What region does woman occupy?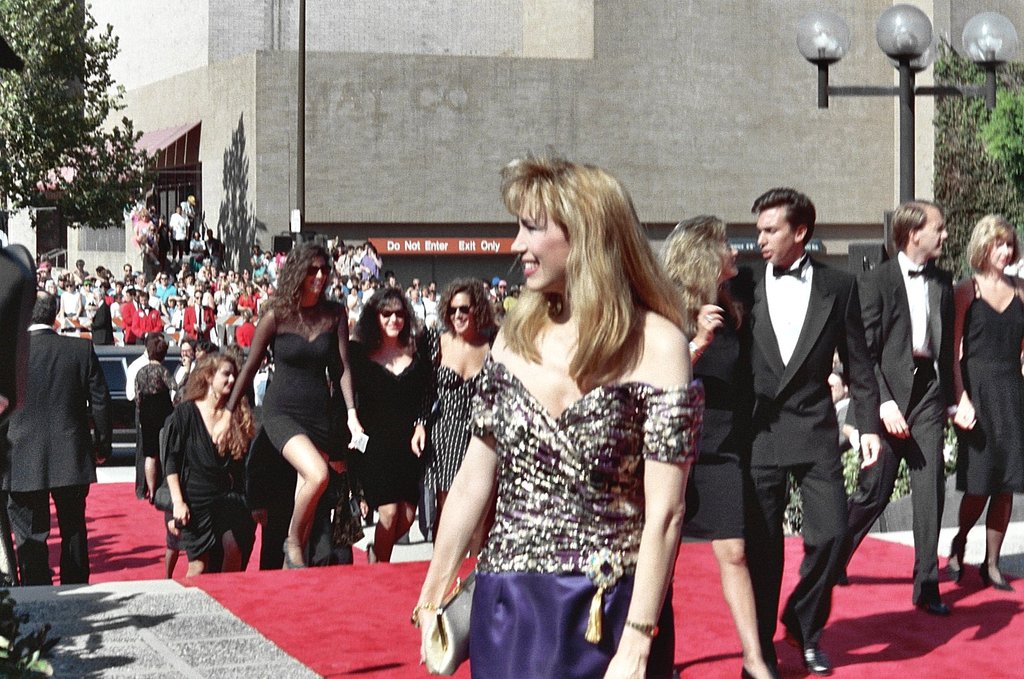
349 272 443 560.
